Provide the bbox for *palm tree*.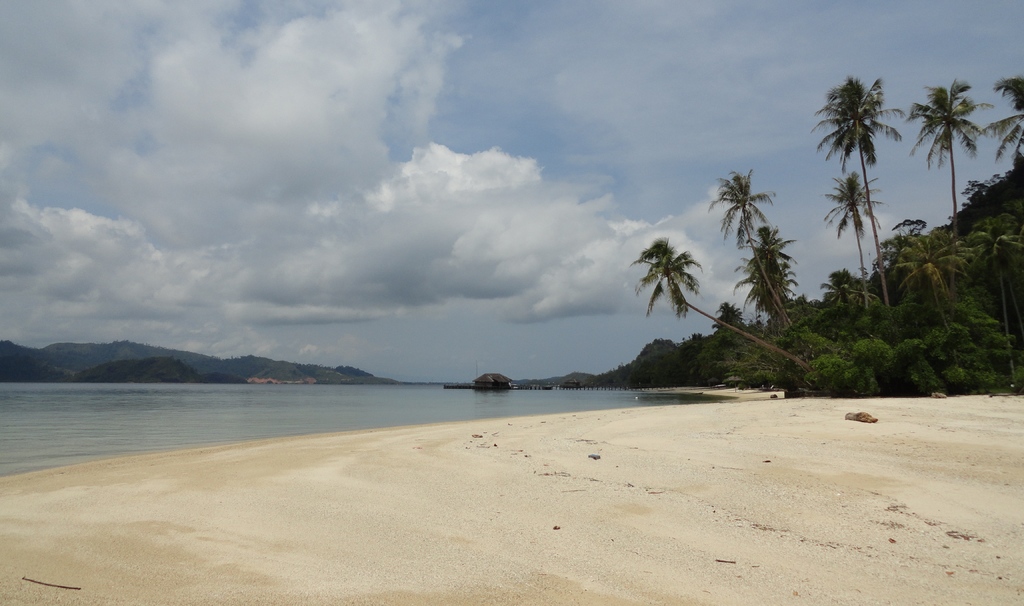
Rect(991, 74, 1023, 163).
